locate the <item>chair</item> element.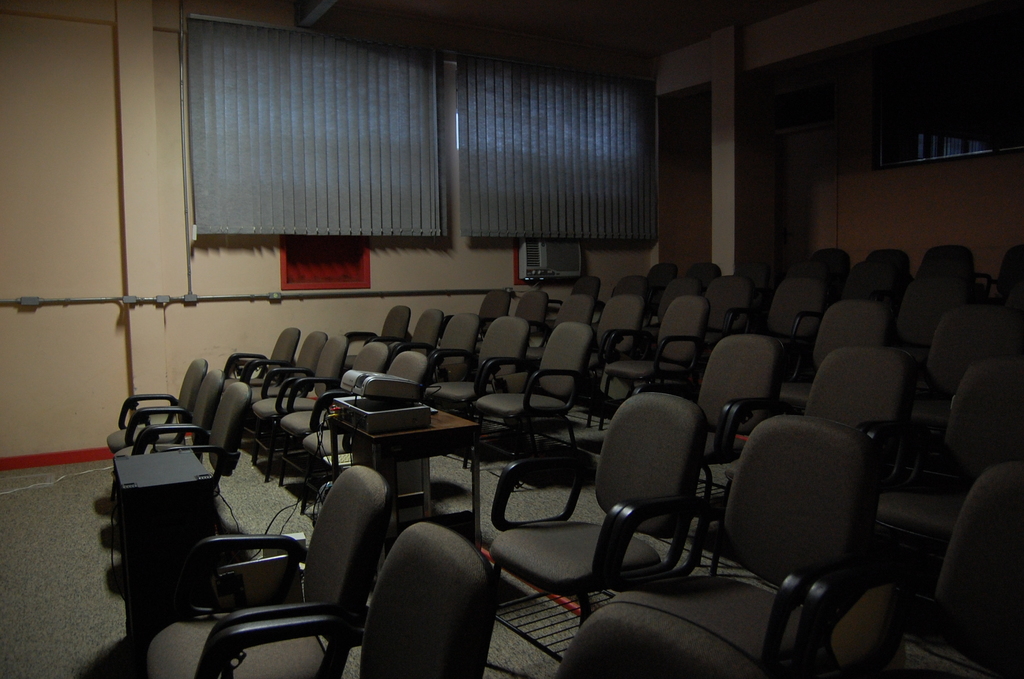
Element bbox: x1=199 y1=521 x2=499 y2=678.
